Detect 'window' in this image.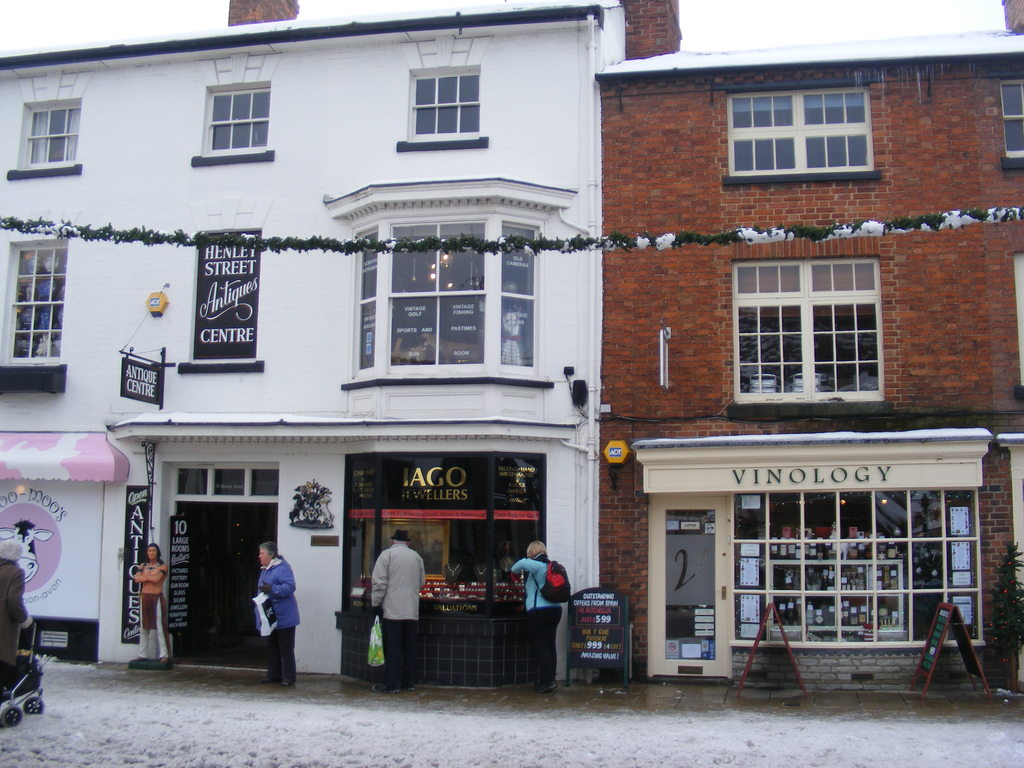
Detection: l=191, t=77, r=276, b=164.
